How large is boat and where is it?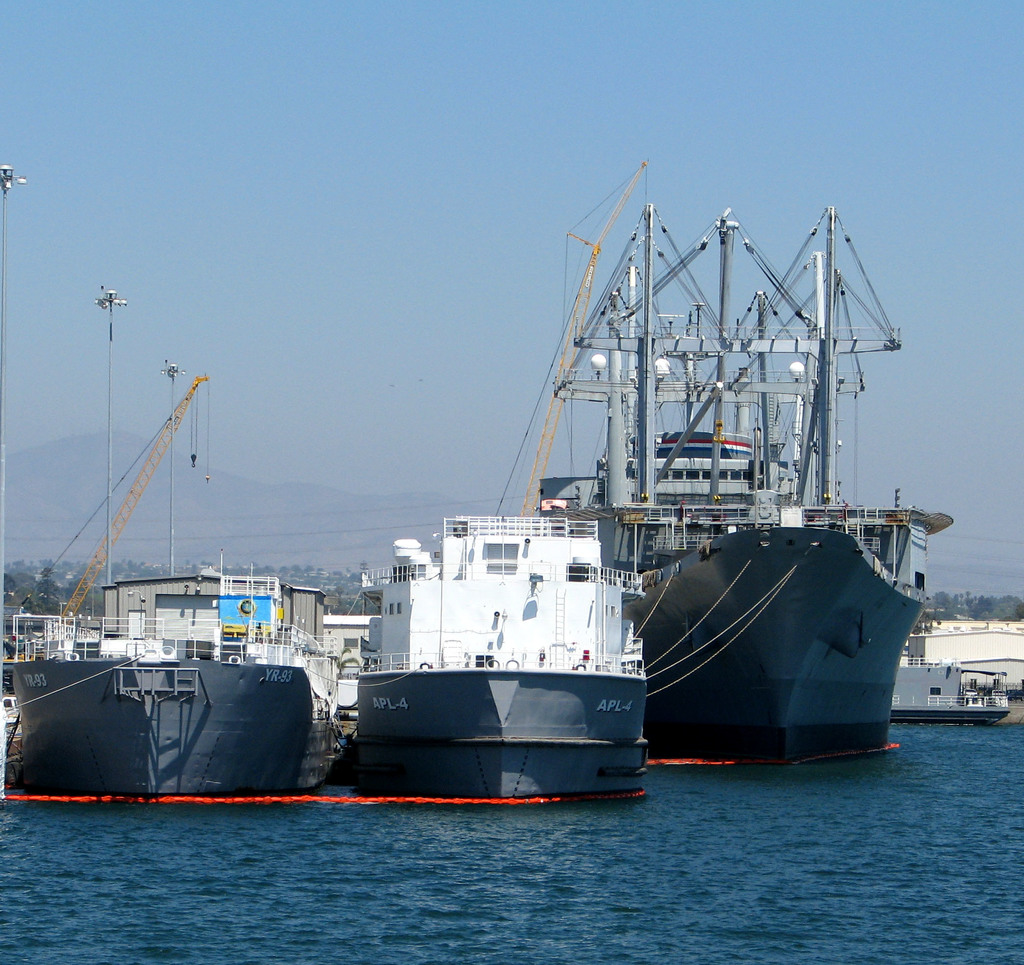
Bounding box: Rect(332, 515, 655, 794).
